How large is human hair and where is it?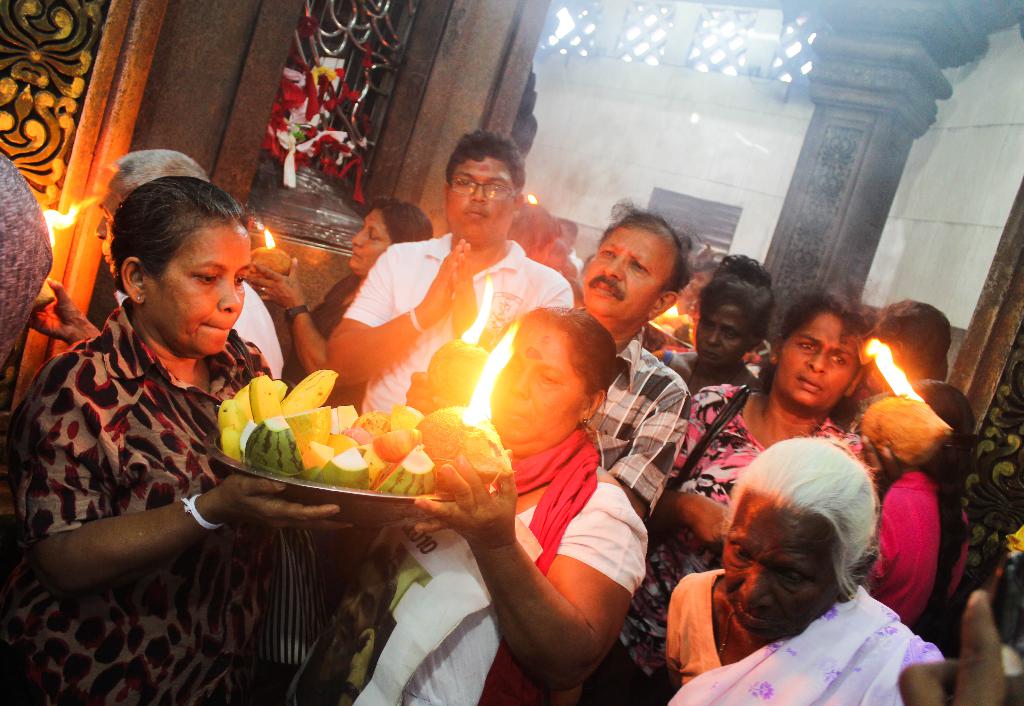
Bounding box: 514 200 565 255.
